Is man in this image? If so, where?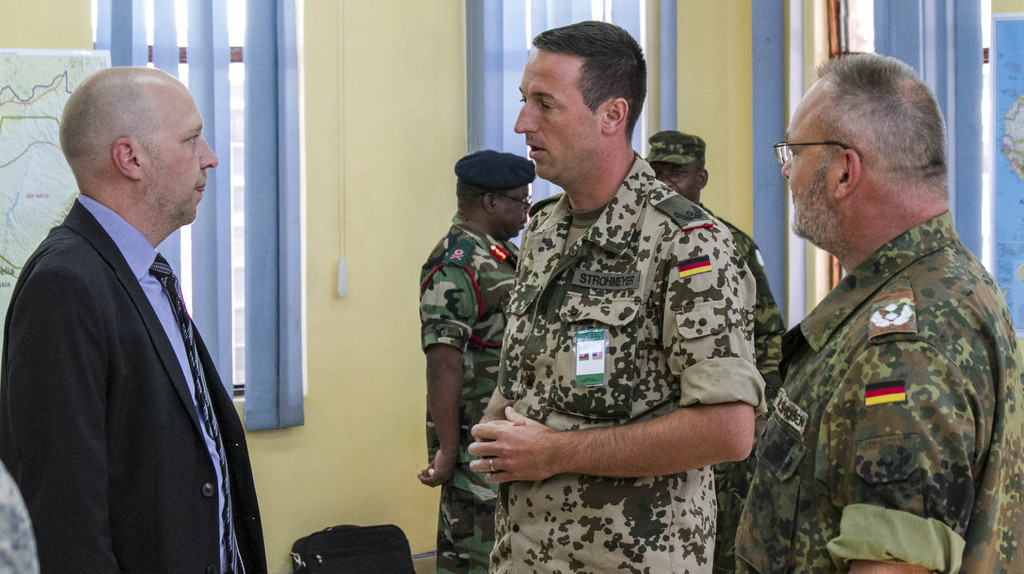
Yes, at x1=0 y1=57 x2=277 y2=573.
